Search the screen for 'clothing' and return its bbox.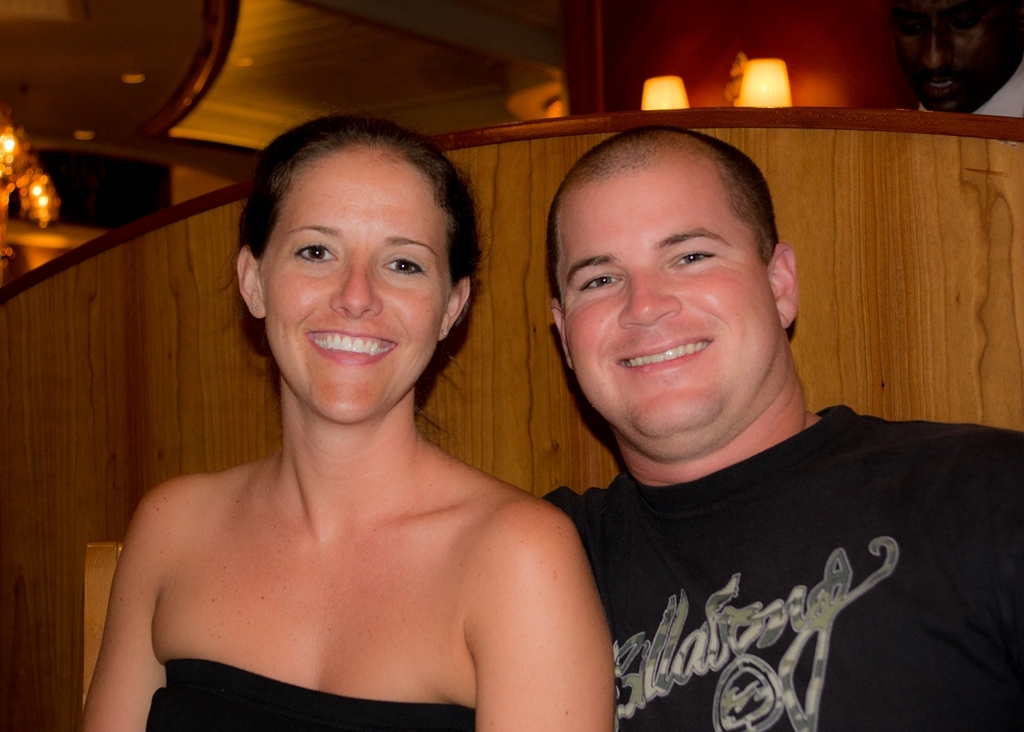
Found: region(513, 379, 1001, 731).
